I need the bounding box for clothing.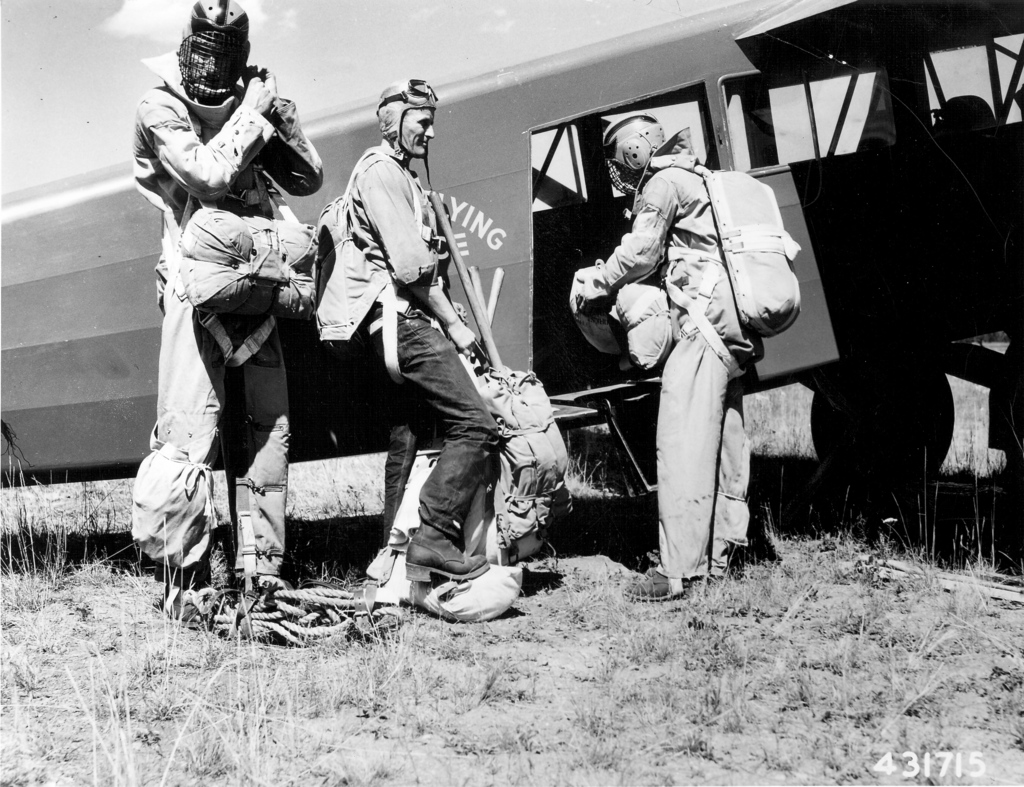
Here it is: rect(607, 120, 793, 588).
